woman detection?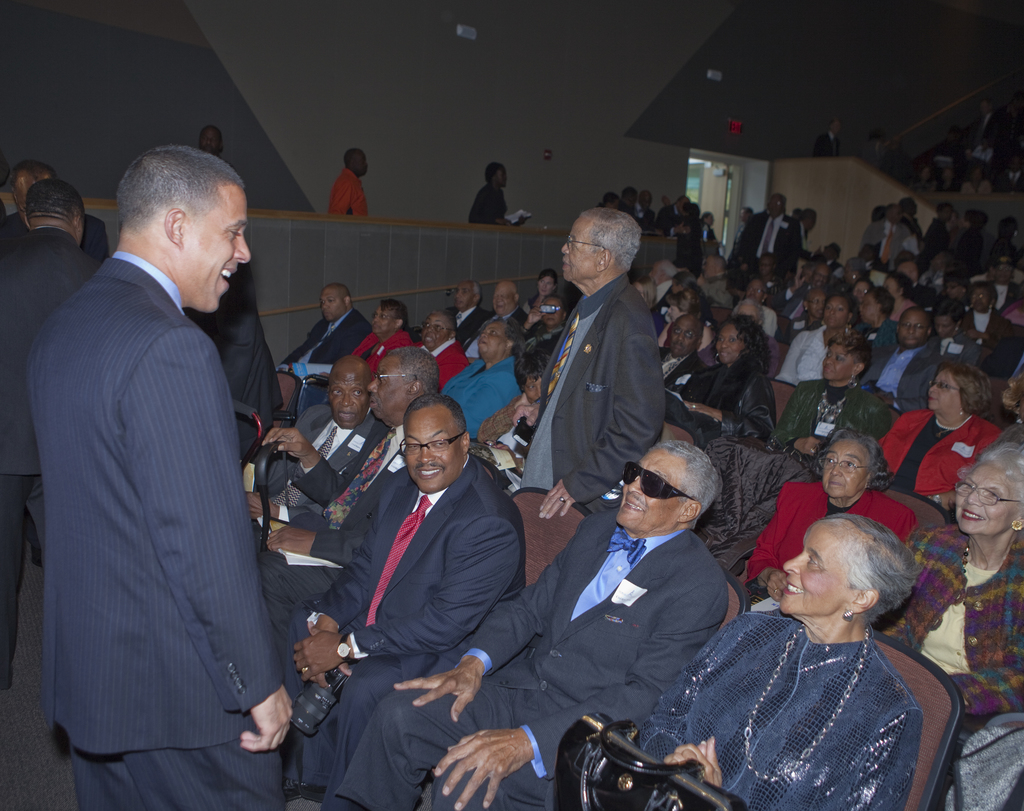
(741,432,921,594)
